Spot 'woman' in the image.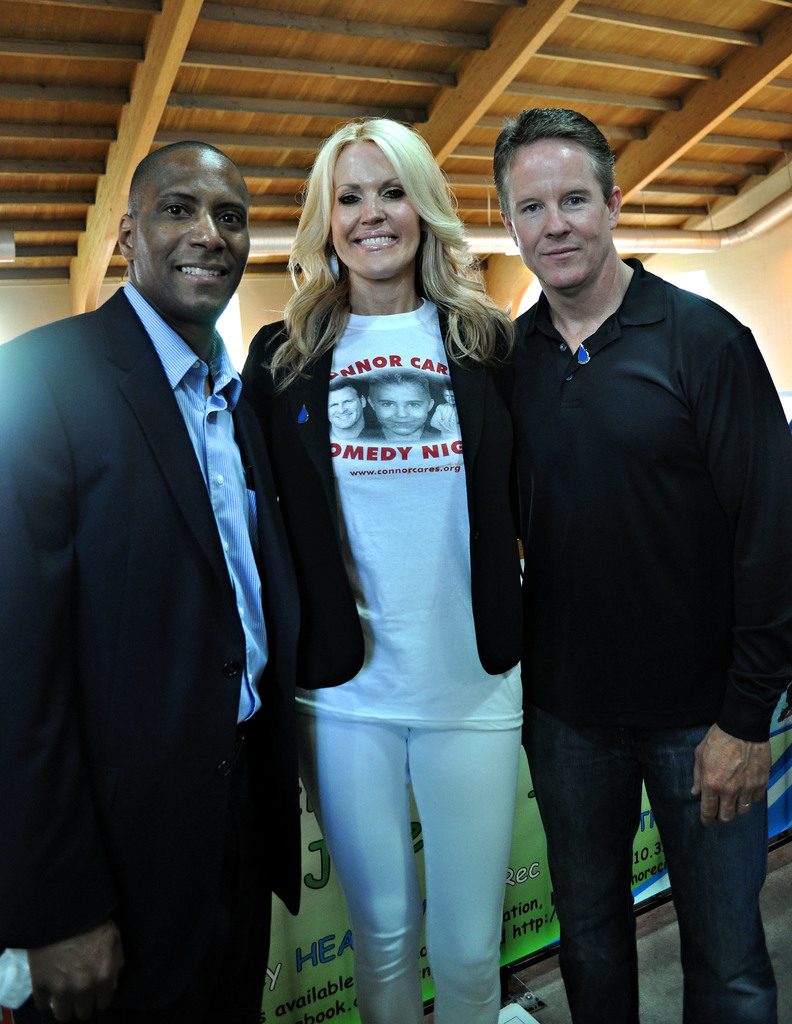
'woman' found at 250 119 564 995.
